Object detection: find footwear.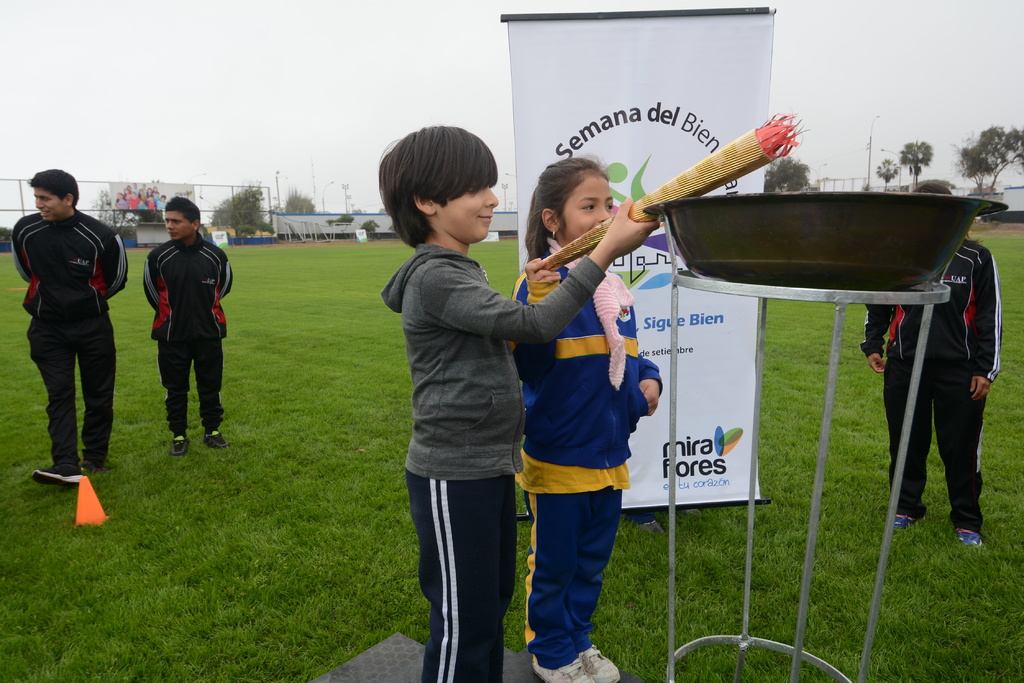
{"left": 892, "top": 505, "right": 916, "bottom": 525}.
